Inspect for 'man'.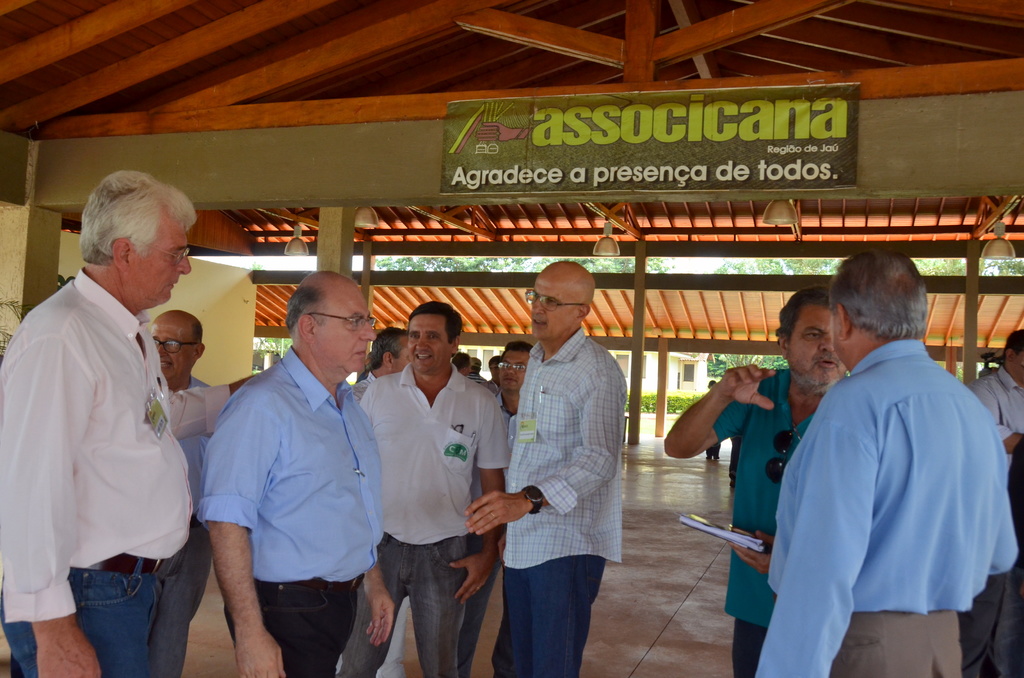
Inspection: [left=461, top=339, right=545, bottom=677].
